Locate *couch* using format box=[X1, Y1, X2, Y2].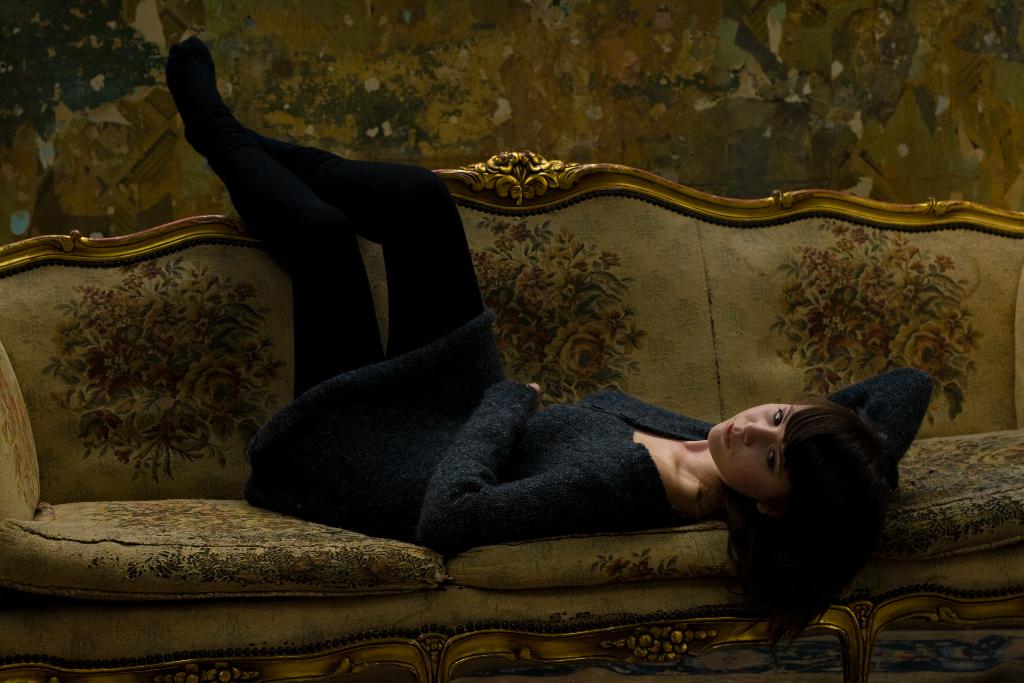
box=[30, 112, 996, 676].
